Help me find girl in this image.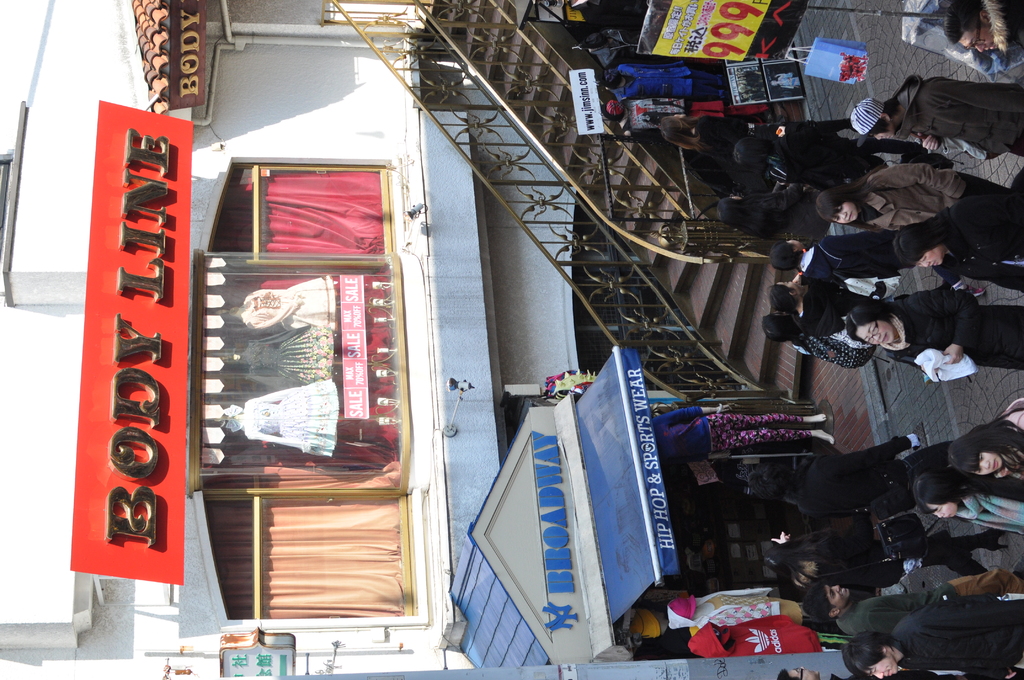
Found it: 946:397:1023:480.
